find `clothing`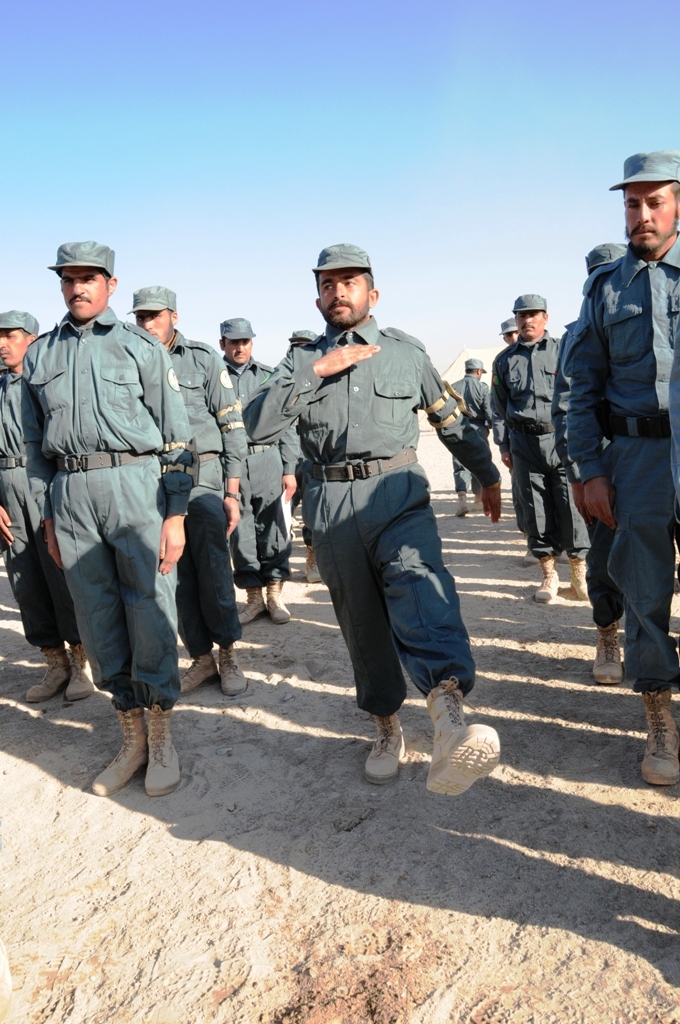
[264, 324, 489, 734]
